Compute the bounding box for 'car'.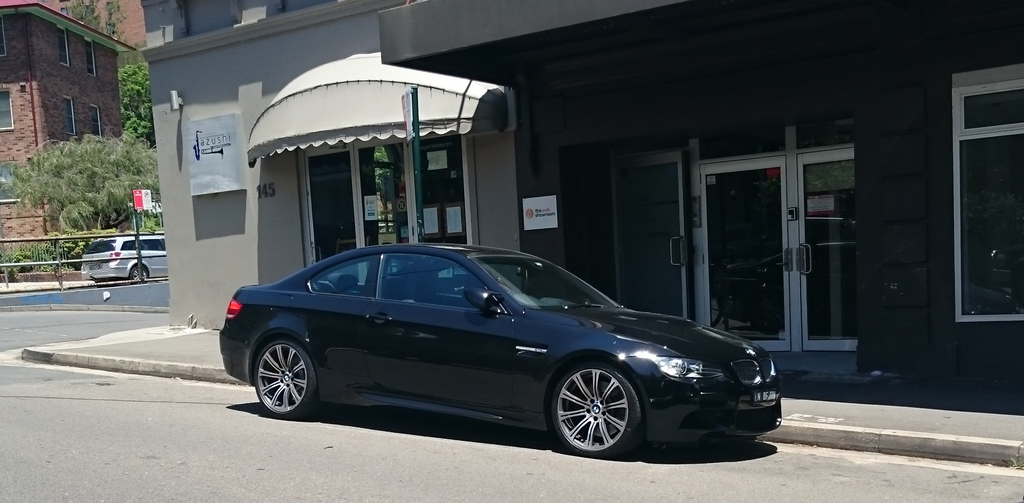
(left=81, top=237, right=168, bottom=284).
